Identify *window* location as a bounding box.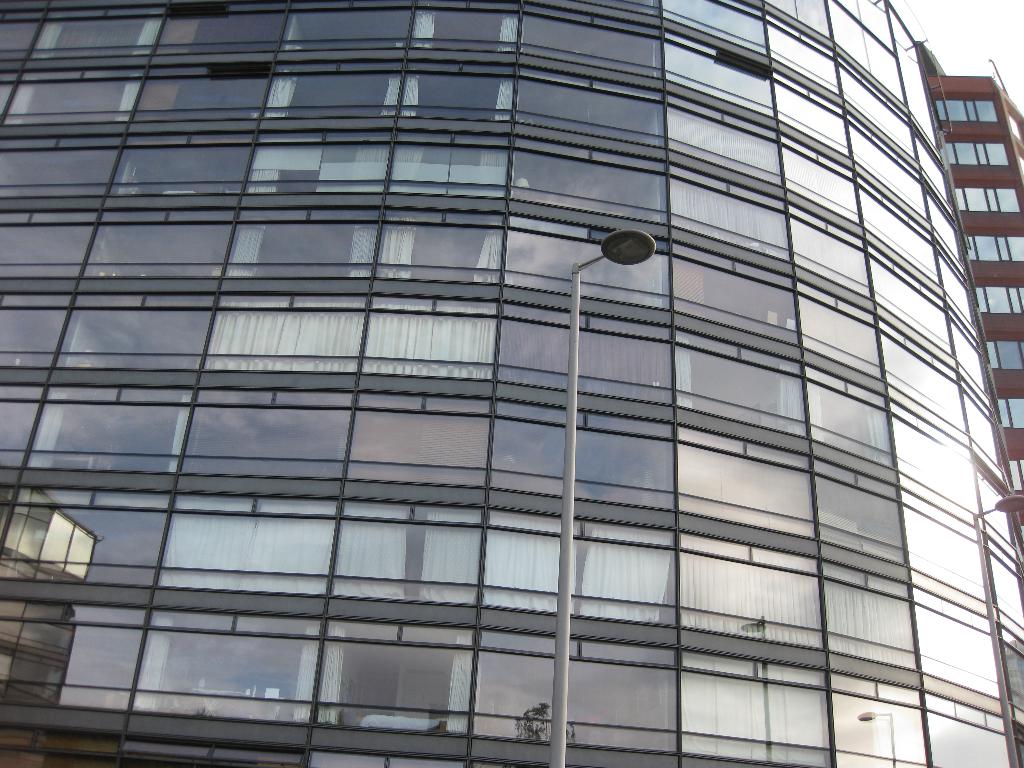
<bbox>142, 61, 260, 138</bbox>.
